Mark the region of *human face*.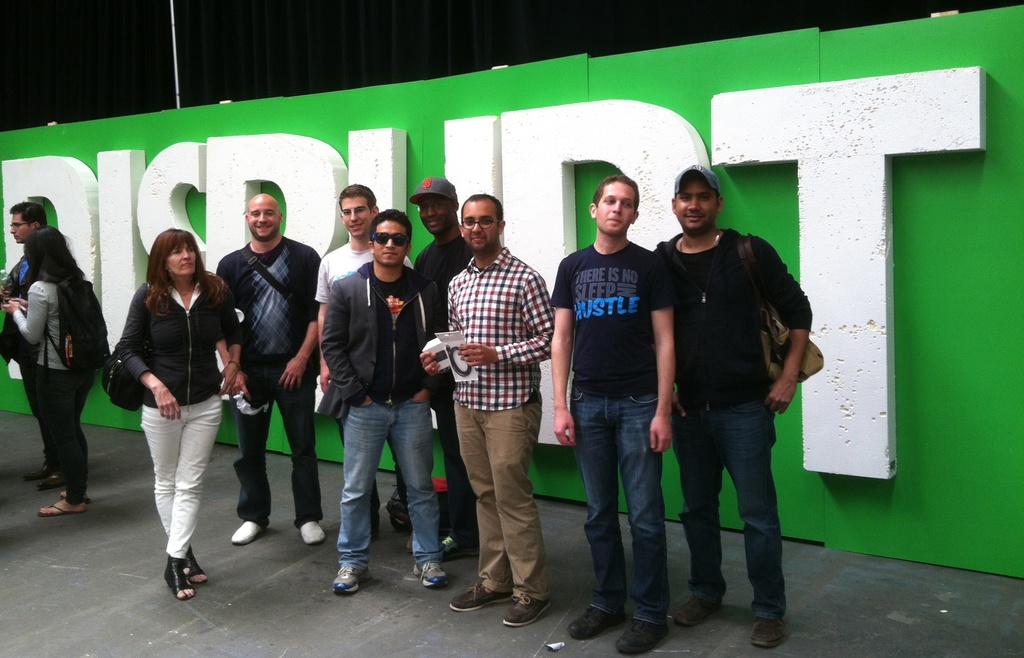
Region: bbox=[165, 241, 194, 275].
